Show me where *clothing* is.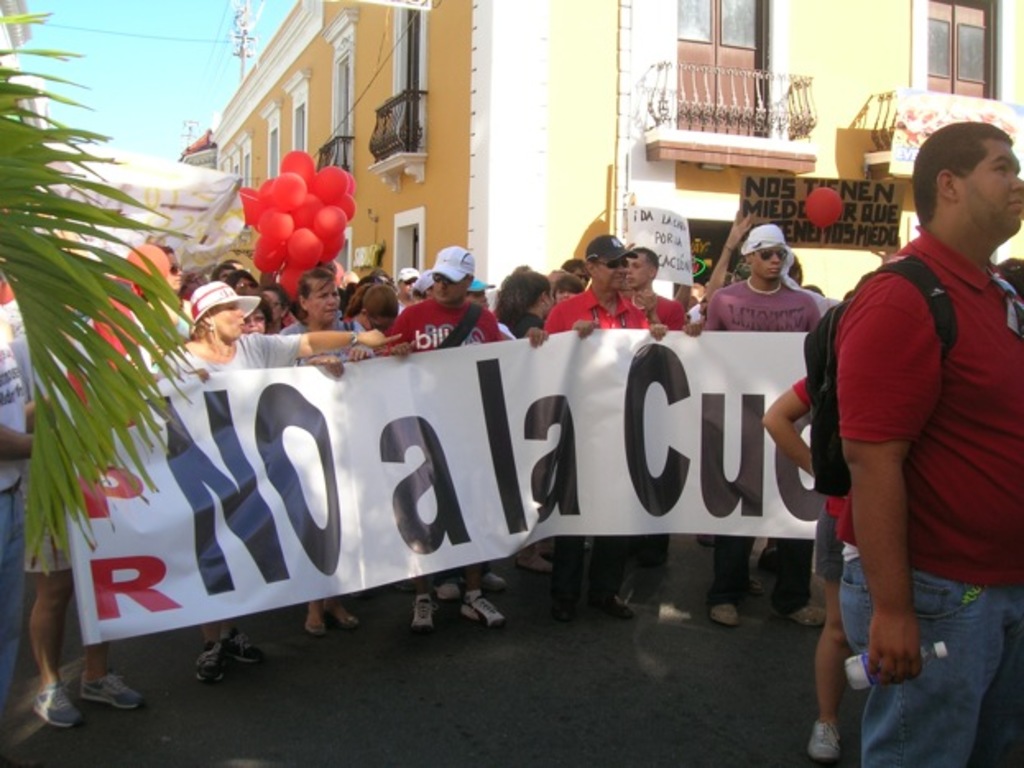
*clothing* is at region(695, 293, 840, 625).
